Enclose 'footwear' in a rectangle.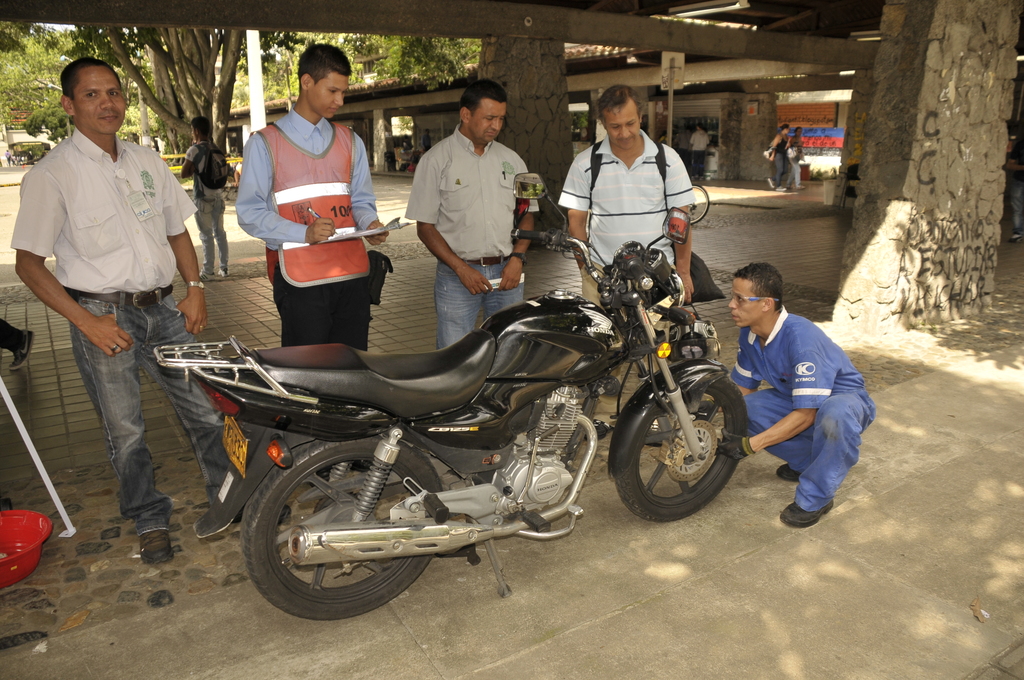
bbox=[6, 329, 35, 369].
